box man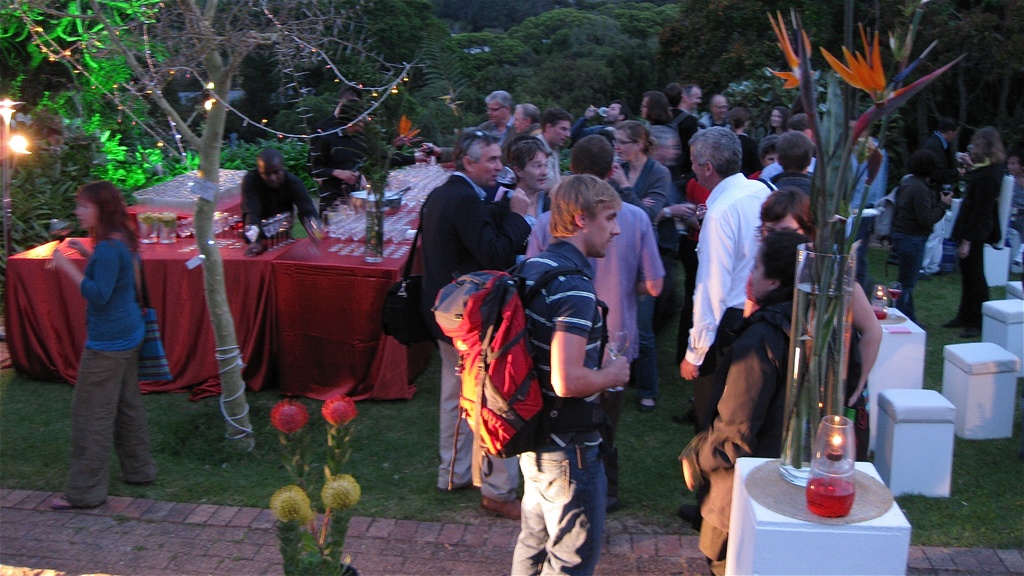
<box>502,176,635,575</box>
